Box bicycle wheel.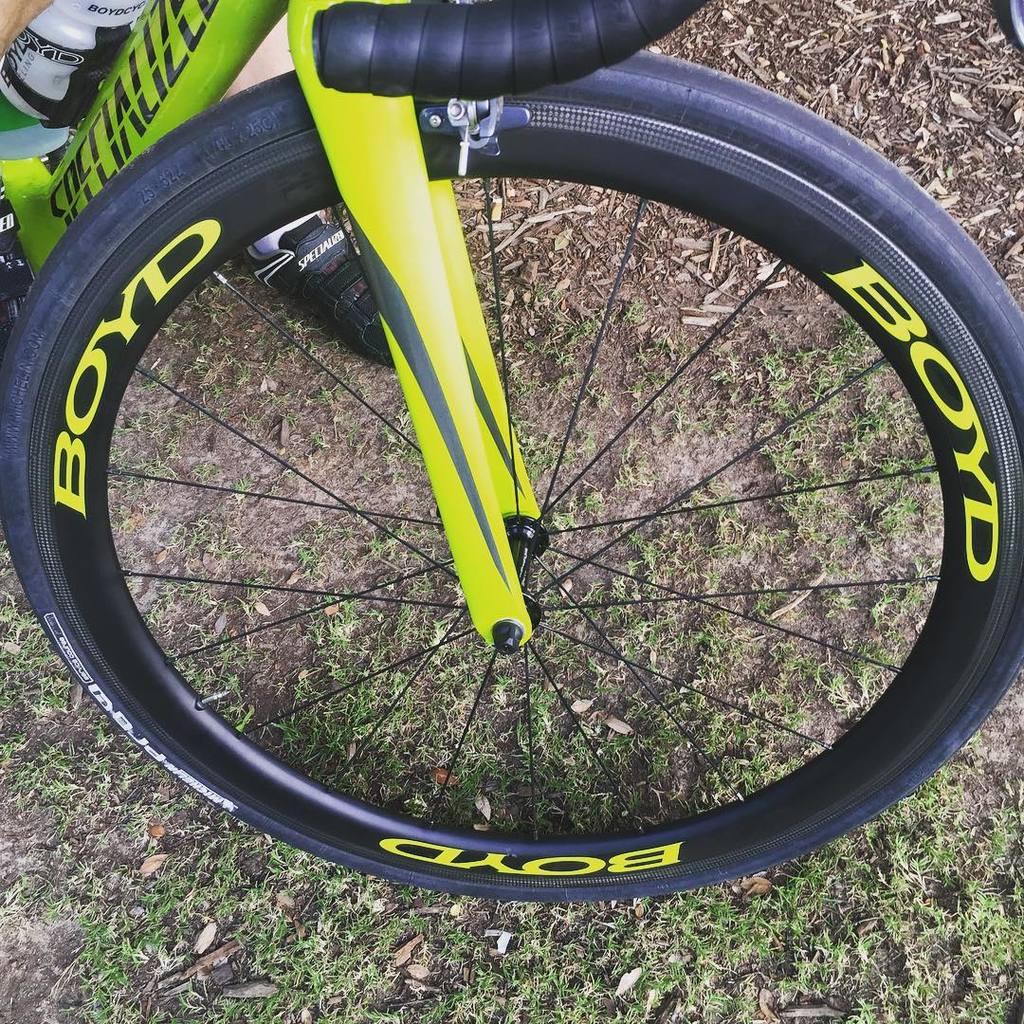
[x1=0, y1=37, x2=1008, y2=945].
